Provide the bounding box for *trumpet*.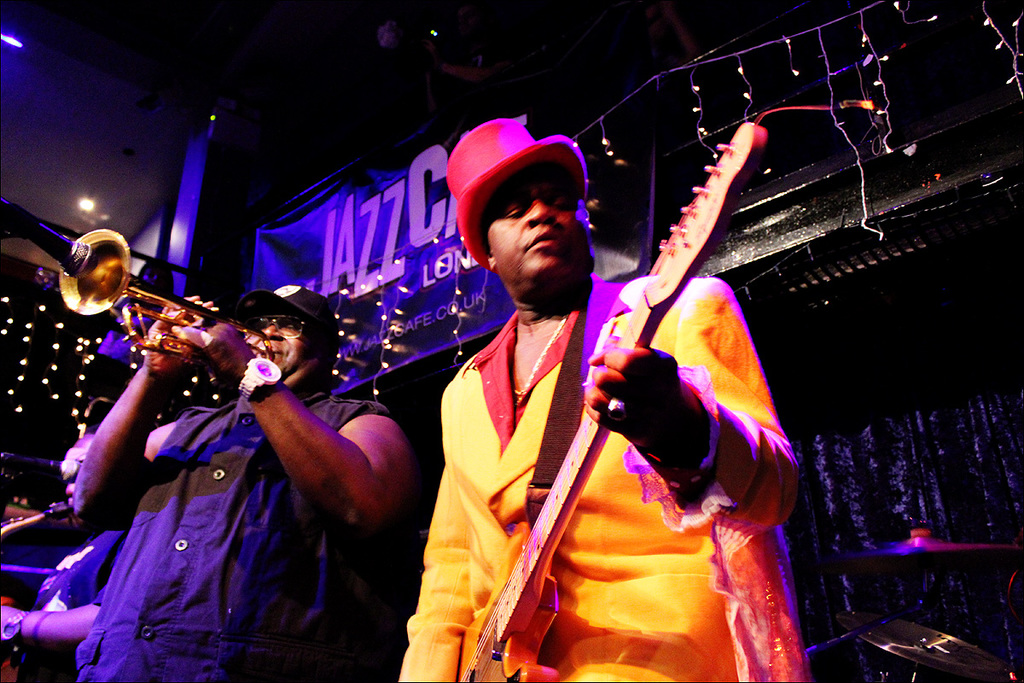
pyautogui.locateOnScreen(57, 226, 276, 368).
